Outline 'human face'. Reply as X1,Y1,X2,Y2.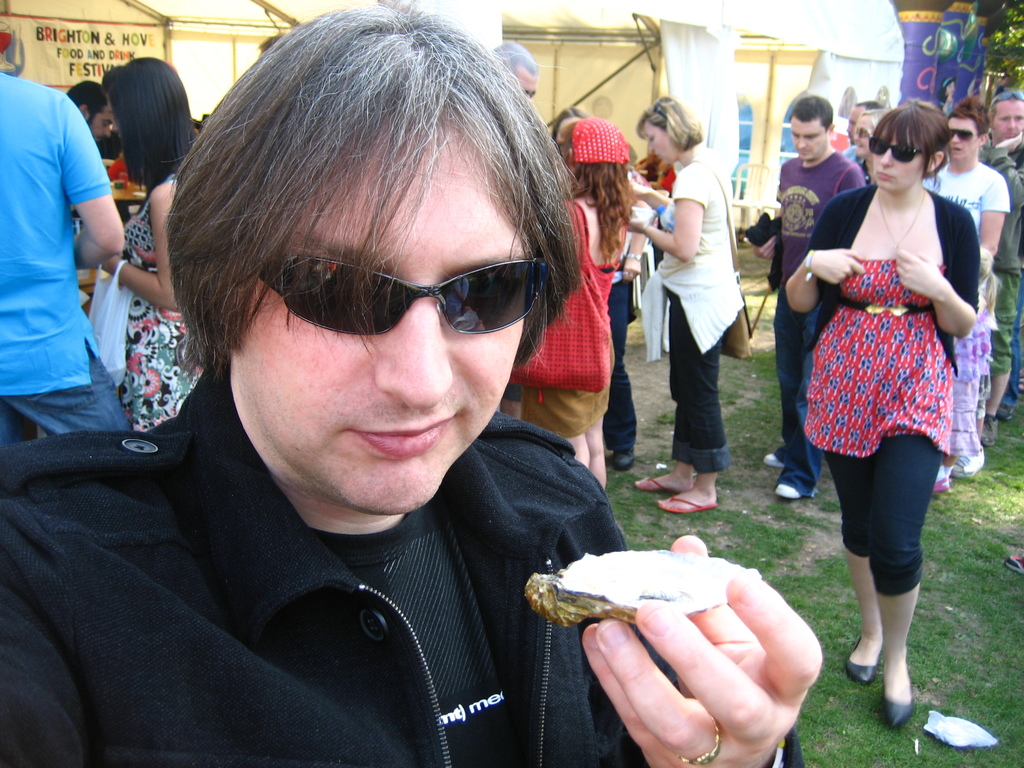
942,121,976,158.
